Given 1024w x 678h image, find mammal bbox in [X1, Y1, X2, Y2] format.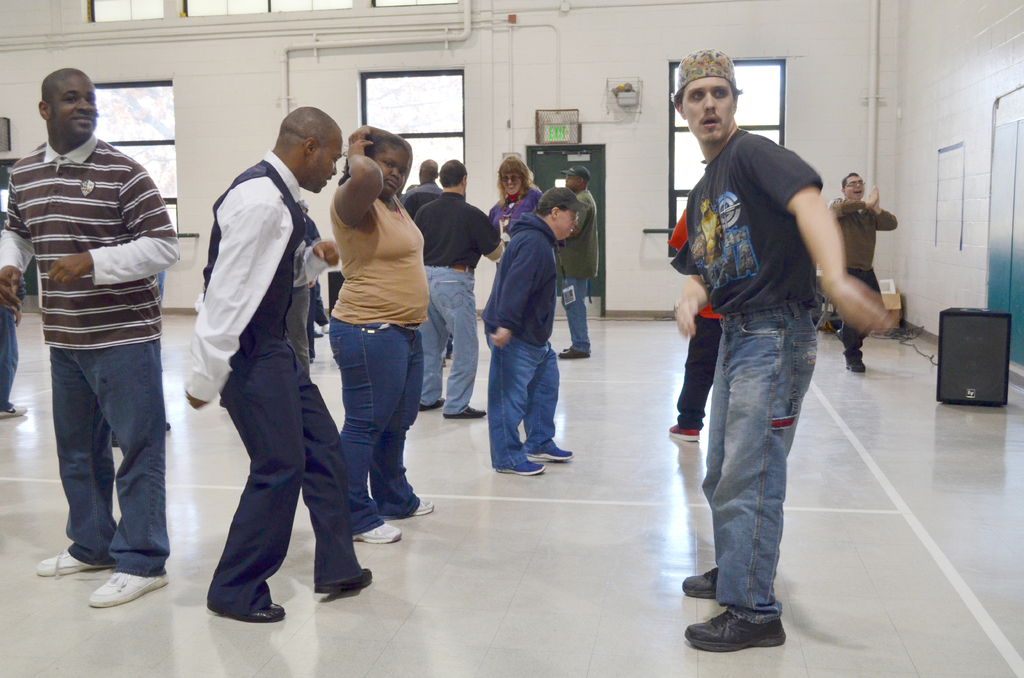
[491, 186, 587, 474].
